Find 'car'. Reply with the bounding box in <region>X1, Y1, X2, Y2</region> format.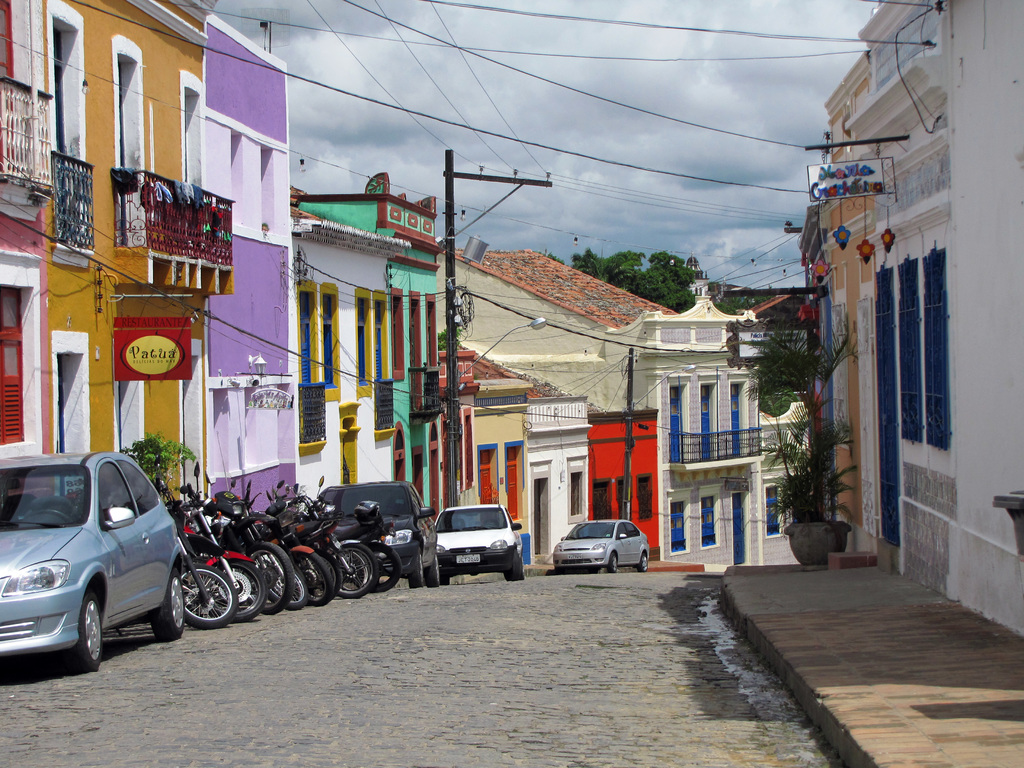
<region>434, 504, 521, 582</region>.
